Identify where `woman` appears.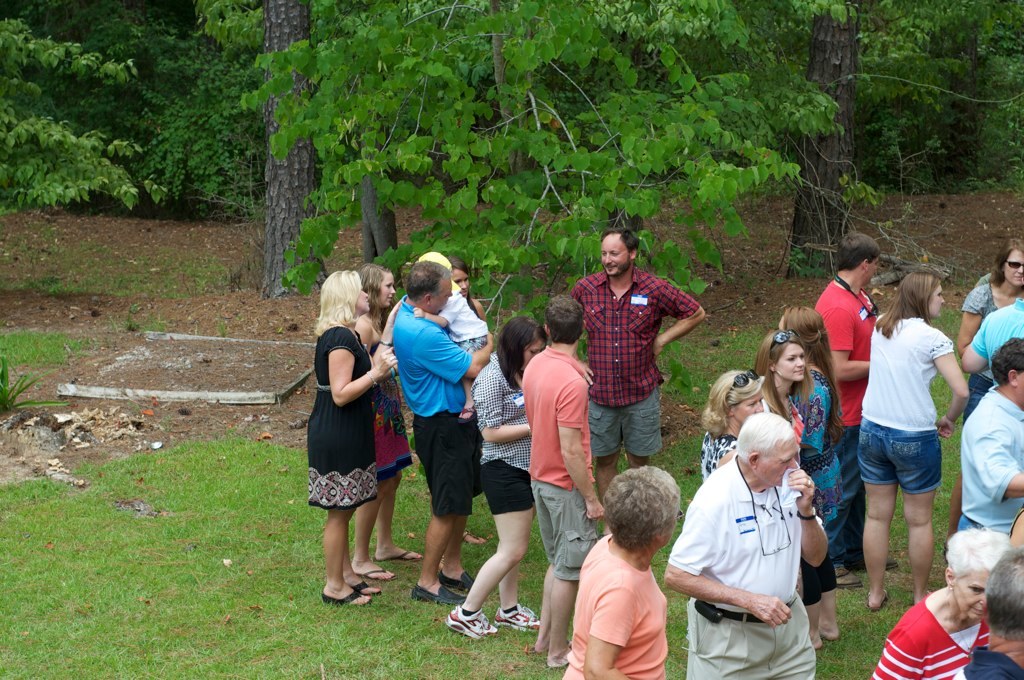
Appears at {"x1": 345, "y1": 261, "x2": 424, "y2": 584}.
